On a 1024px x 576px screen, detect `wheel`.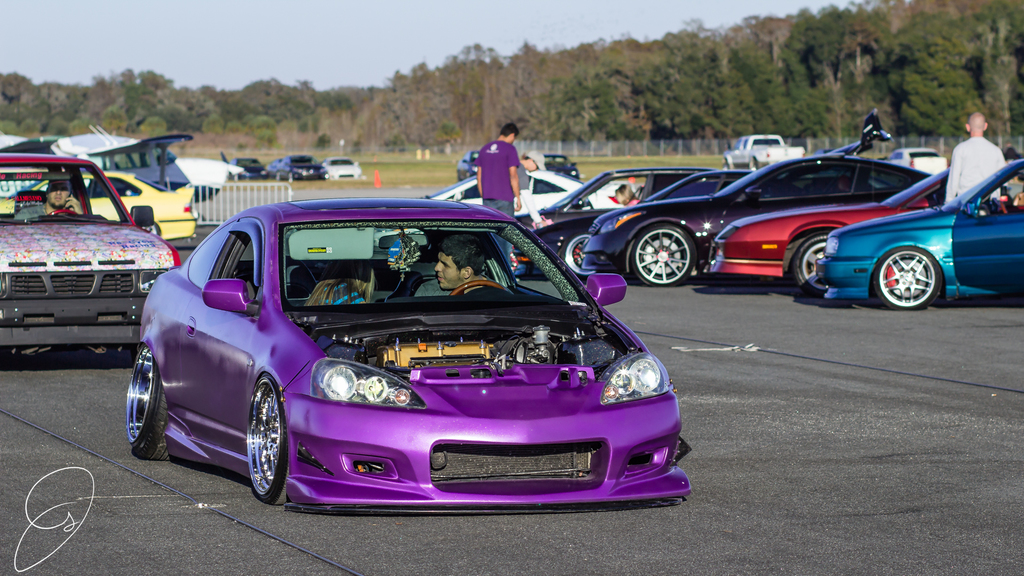
{"x1": 563, "y1": 235, "x2": 598, "y2": 285}.
